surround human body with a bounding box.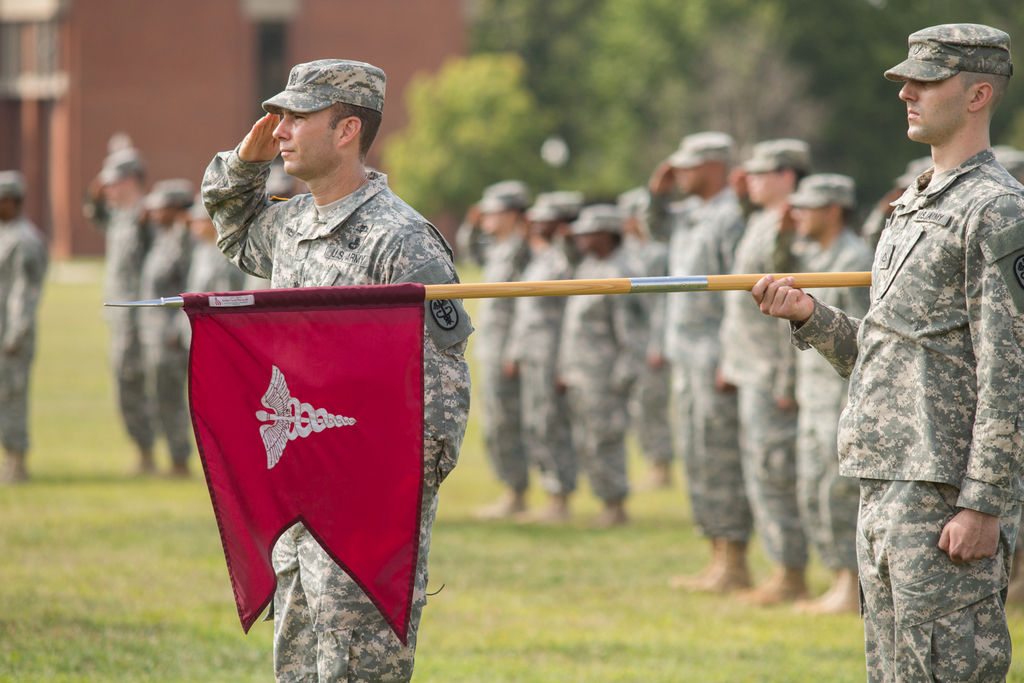
509, 235, 556, 534.
